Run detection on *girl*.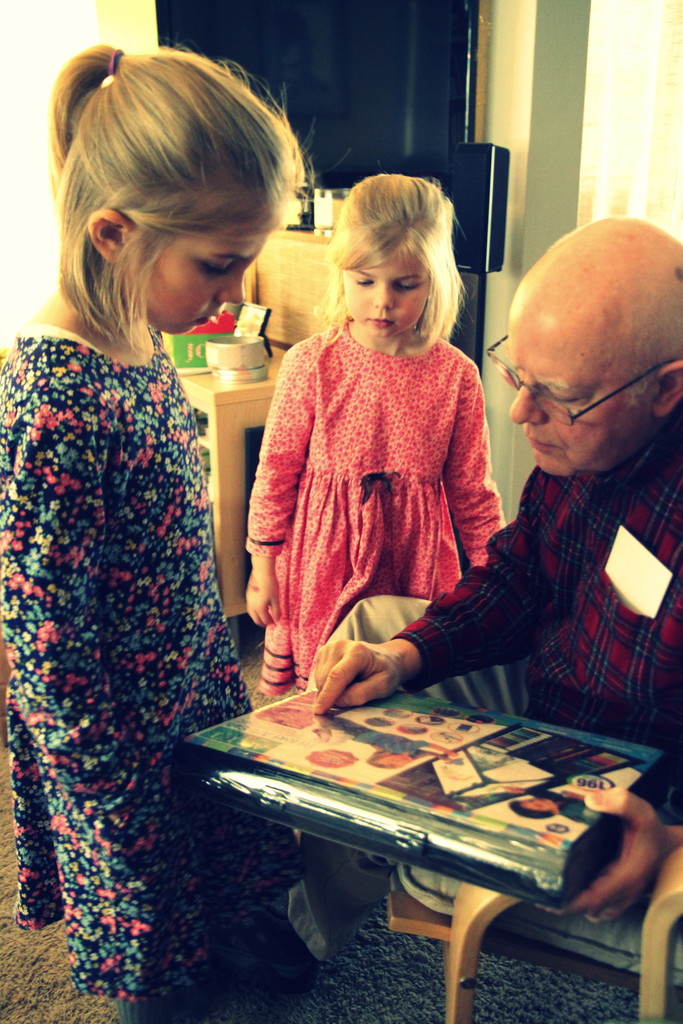
Result: bbox=(0, 38, 343, 1021).
